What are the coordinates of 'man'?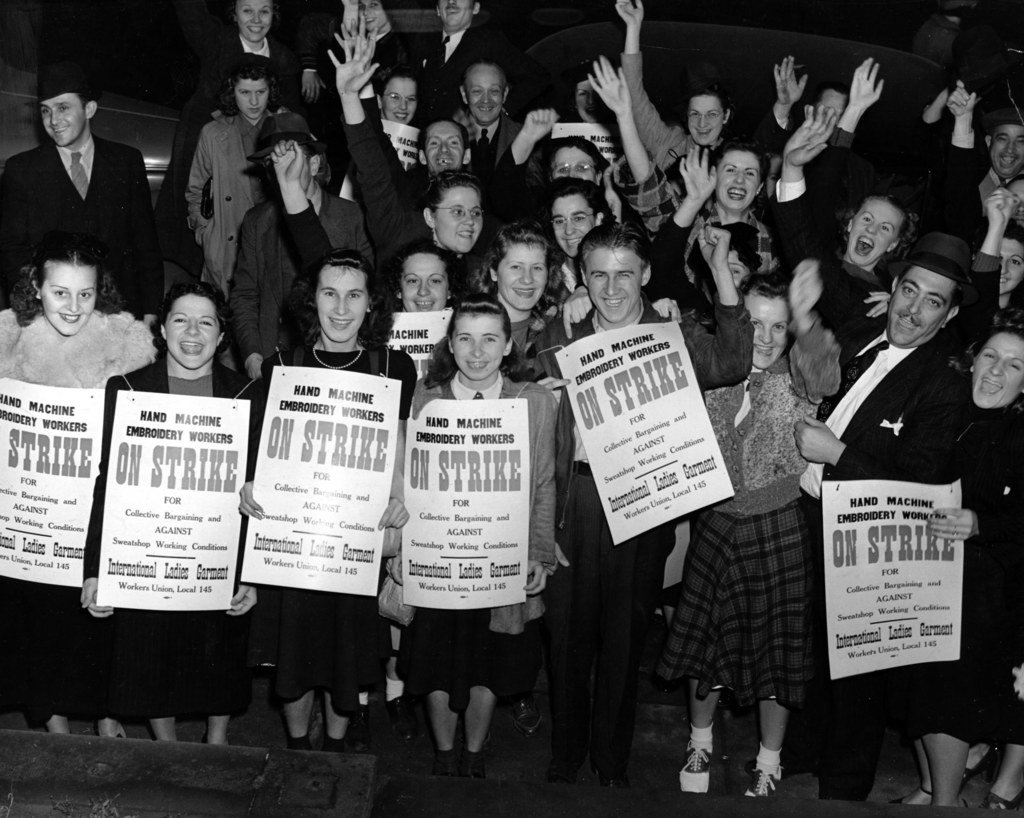
Rect(767, 106, 973, 803).
